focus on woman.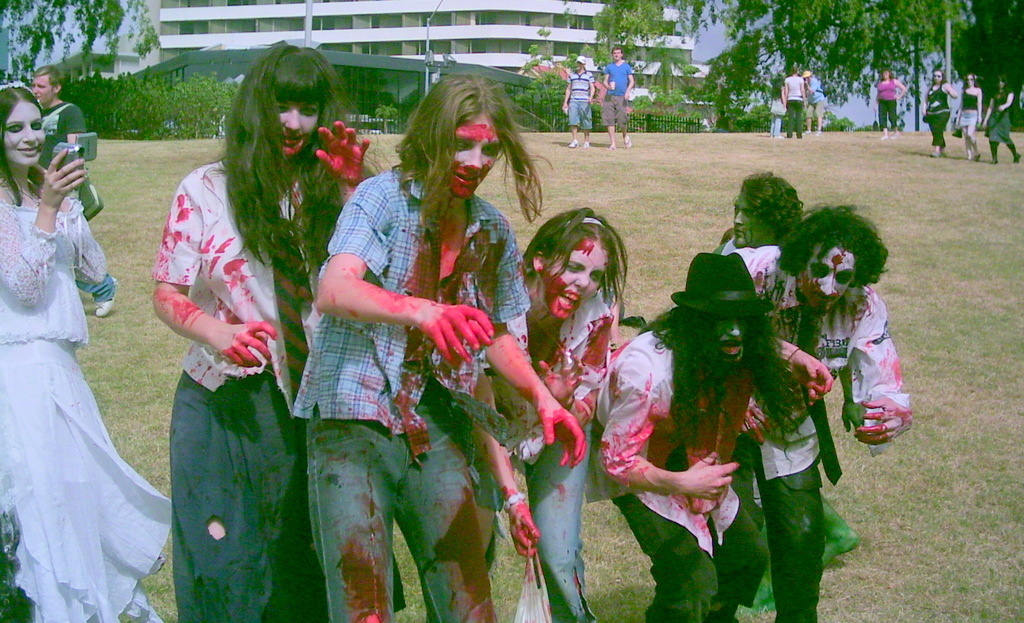
Focused at bbox=[923, 63, 956, 154].
